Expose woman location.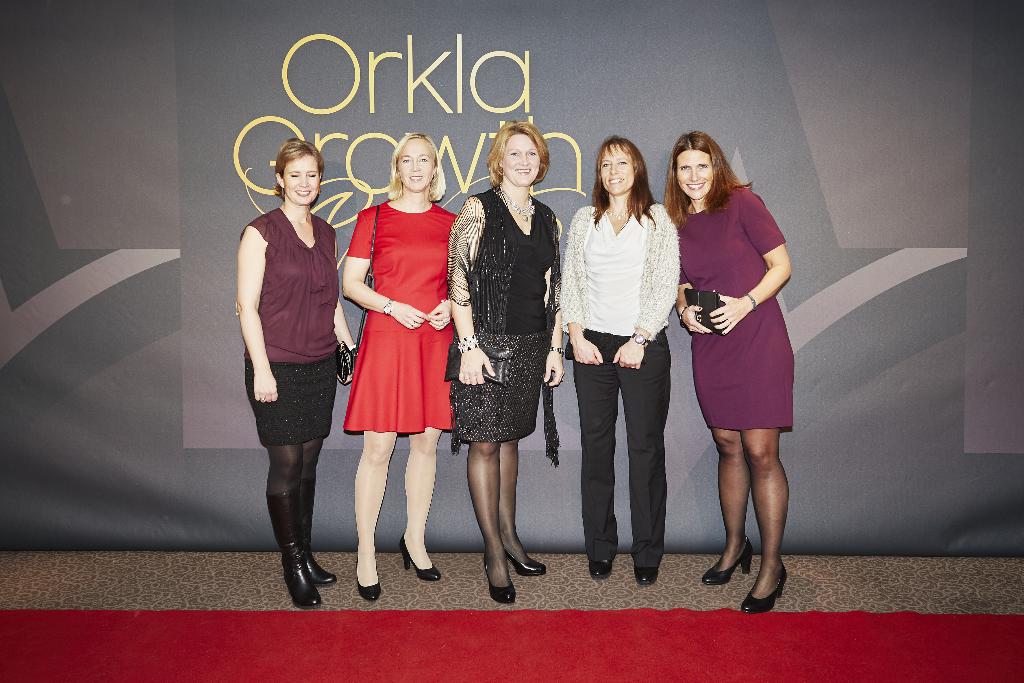
Exposed at box=[236, 136, 360, 609].
